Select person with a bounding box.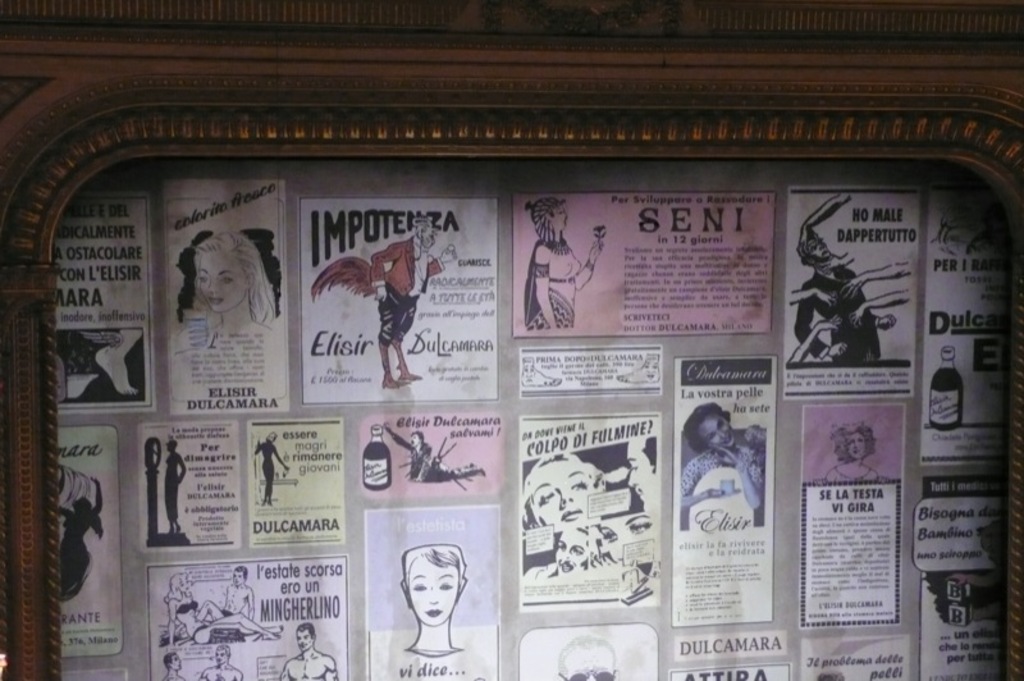
(525, 197, 604, 332).
